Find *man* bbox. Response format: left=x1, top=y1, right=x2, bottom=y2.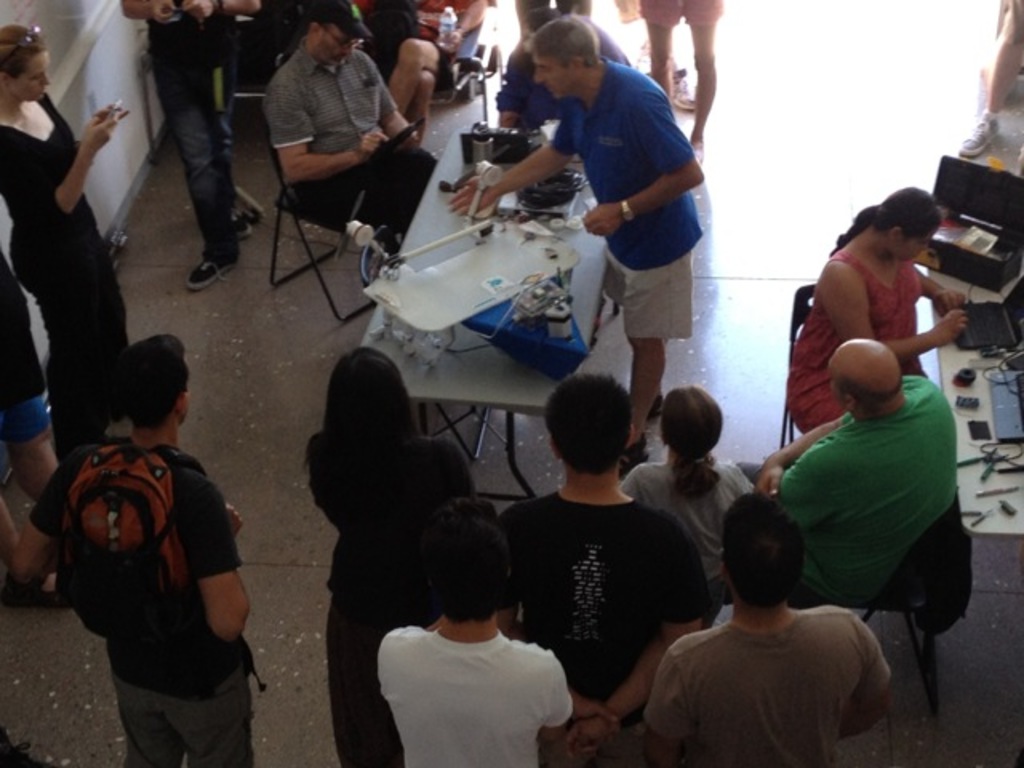
left=130, top=0, right=253, bottom=296.
